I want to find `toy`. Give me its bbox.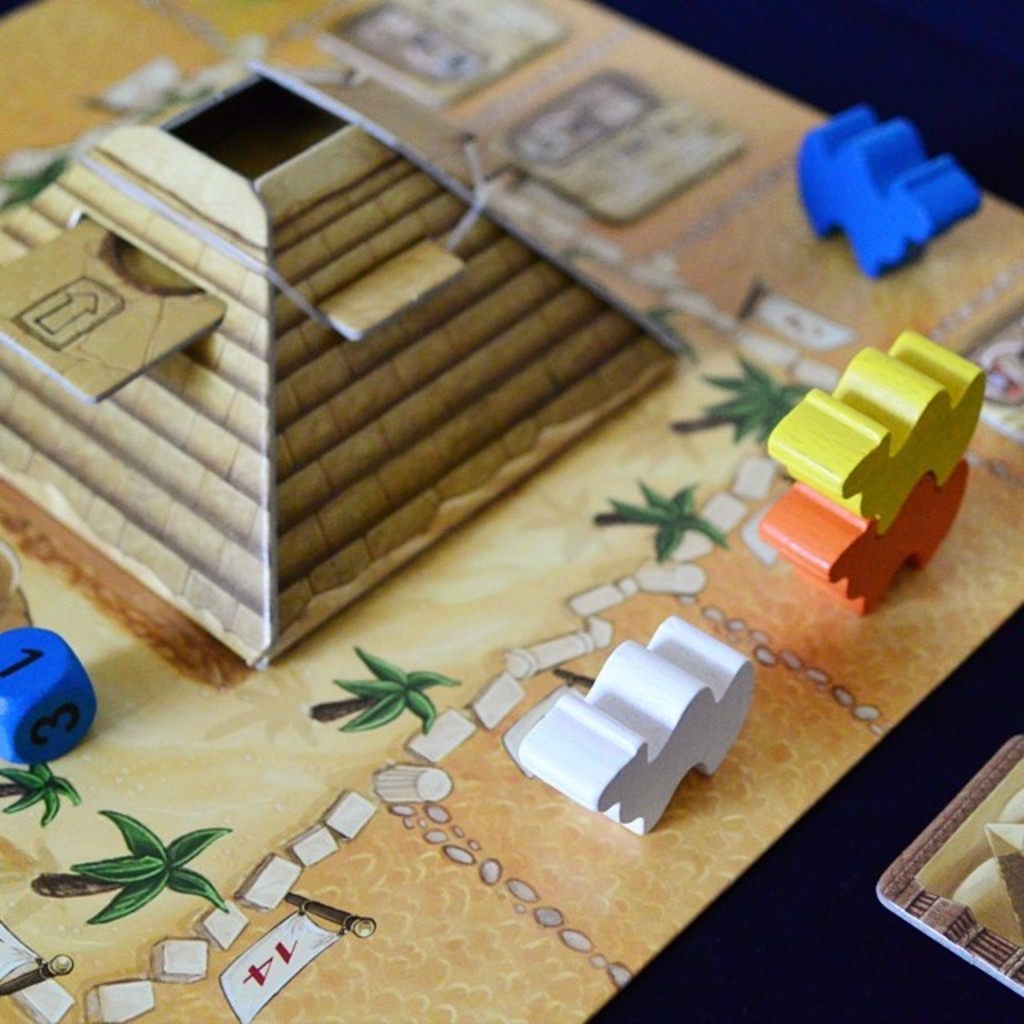
locate(747, 291, 990, 650).
